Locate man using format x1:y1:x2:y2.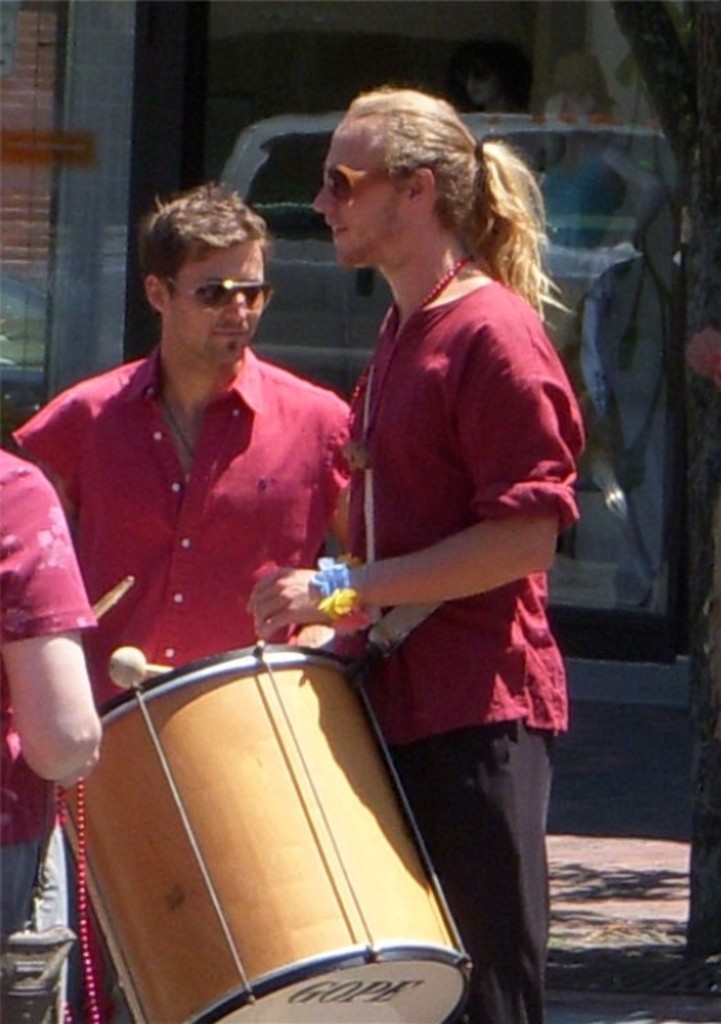
279:73:594:998.
